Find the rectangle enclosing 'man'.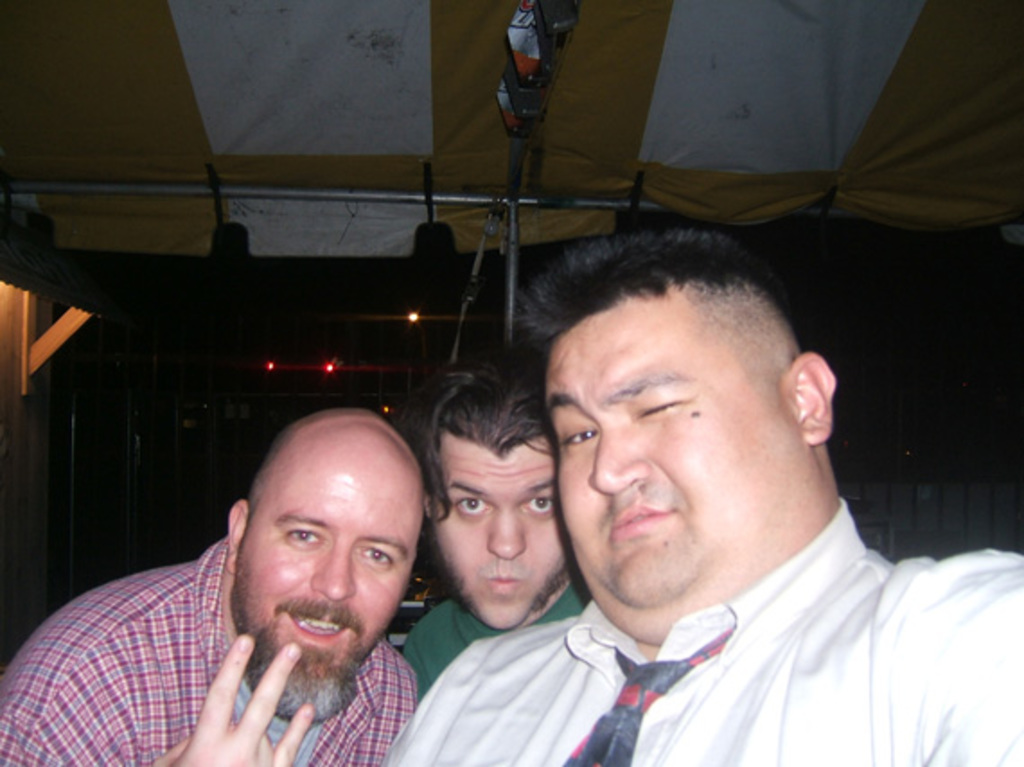
select_region(0, 410, 422, 765).
